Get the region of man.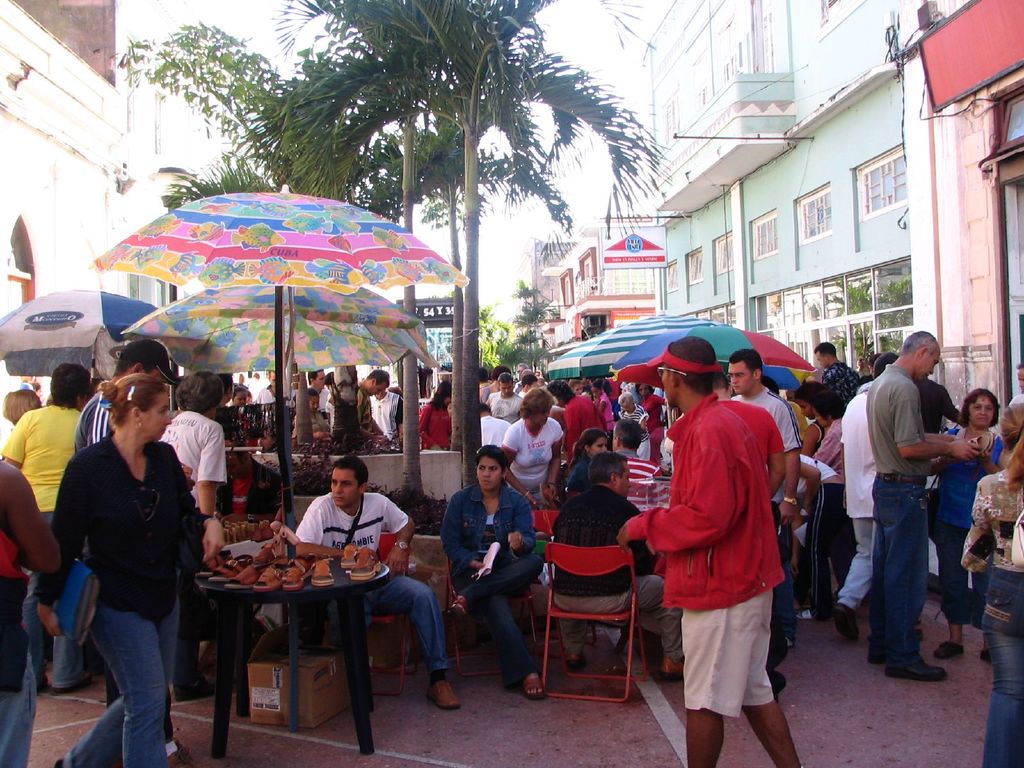
rect(611, 324, 800, 767).
